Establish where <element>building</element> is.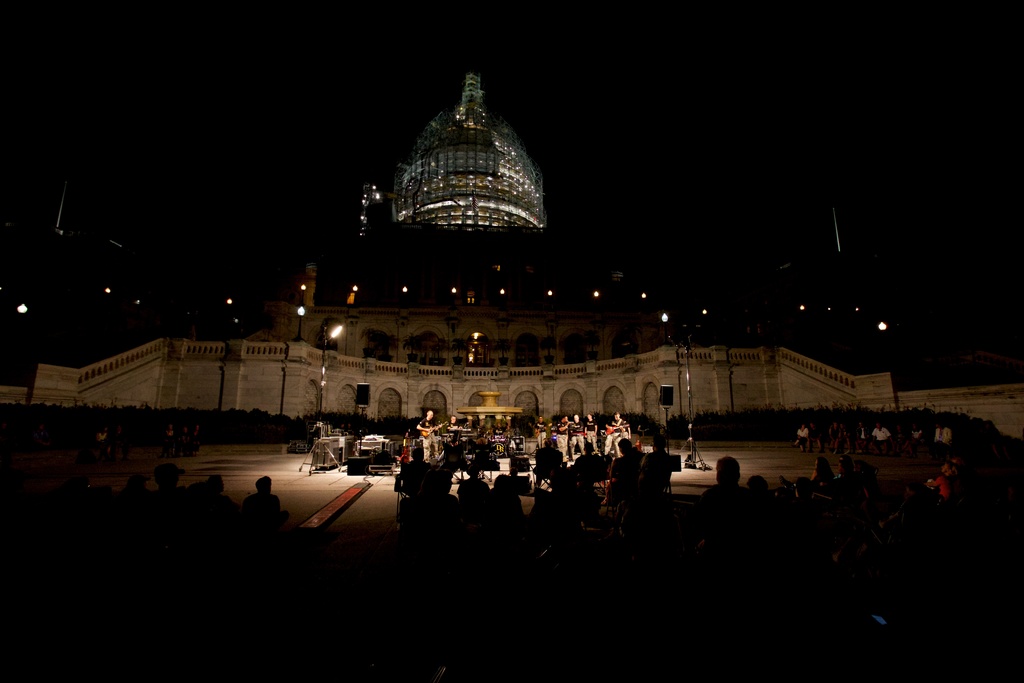
Established at region(0, 63, 1022, 449).
